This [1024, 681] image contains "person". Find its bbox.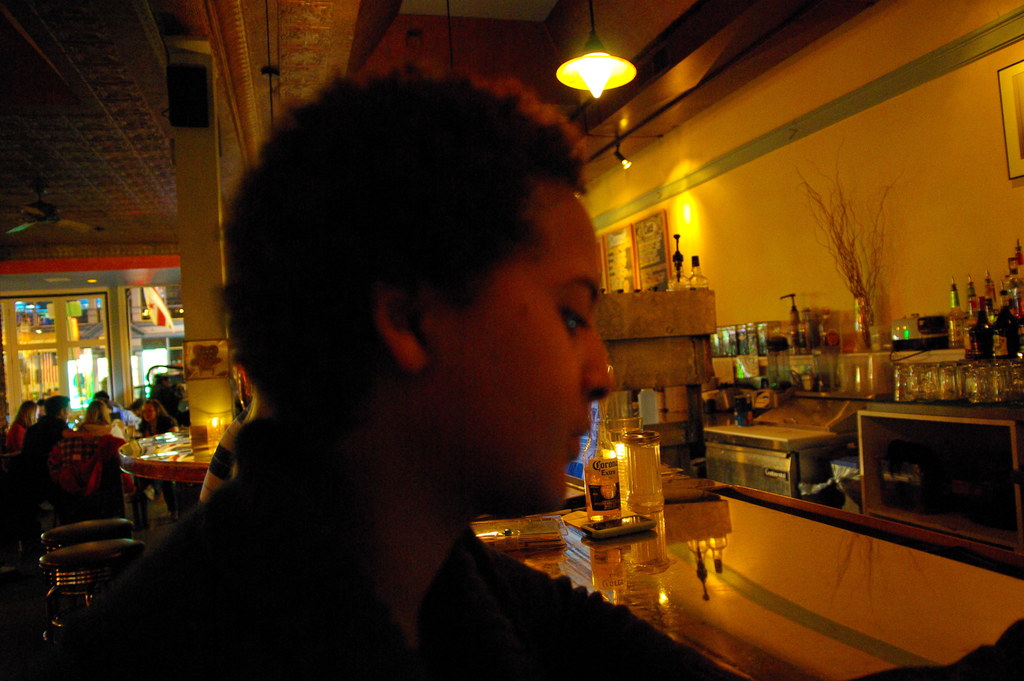
bbox=(136, 397, 184, 502).
